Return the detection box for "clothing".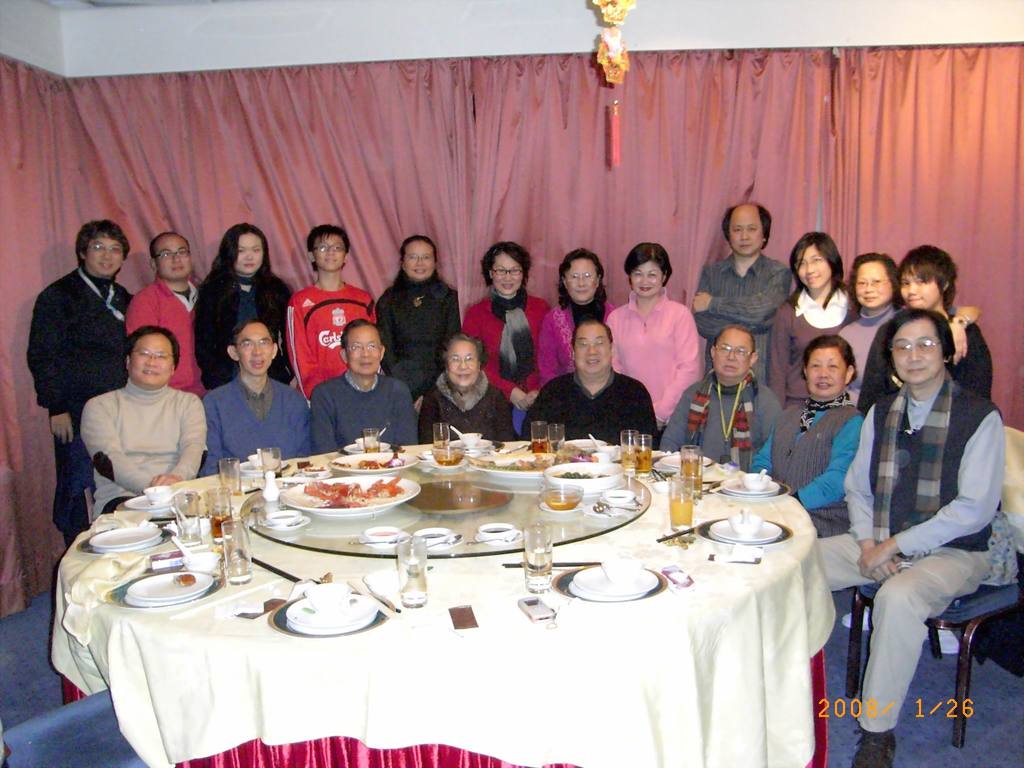
[left=284, top=277, right=375, bottom=403].
